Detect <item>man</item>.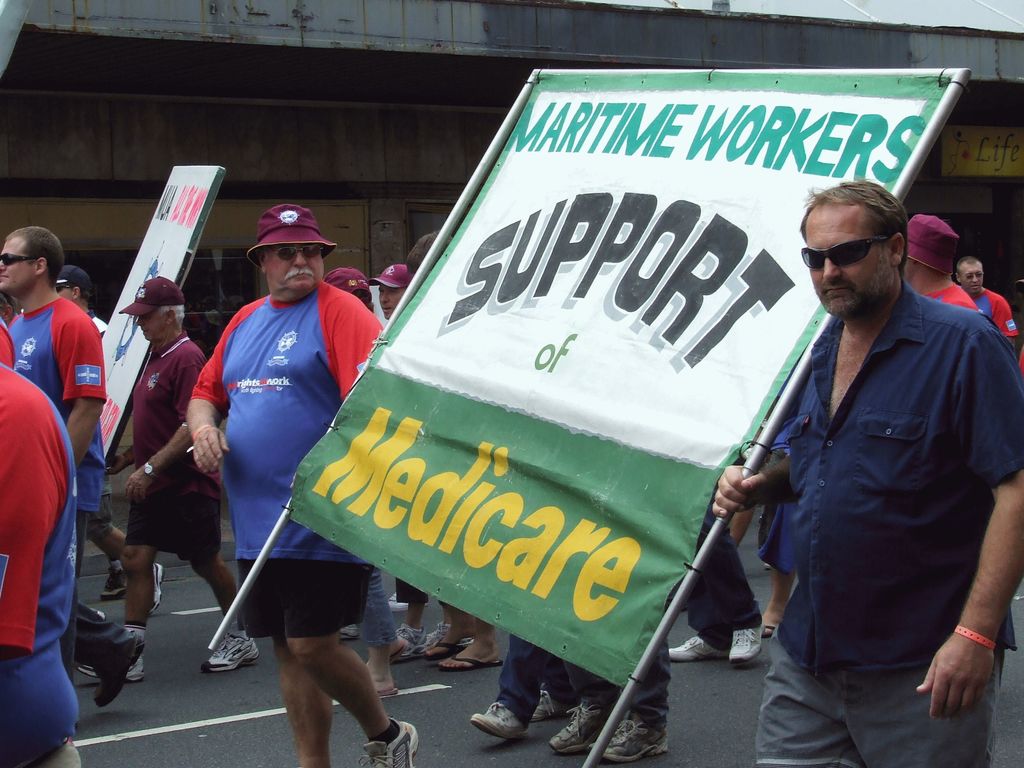
Detected at 0 225 148 706.
